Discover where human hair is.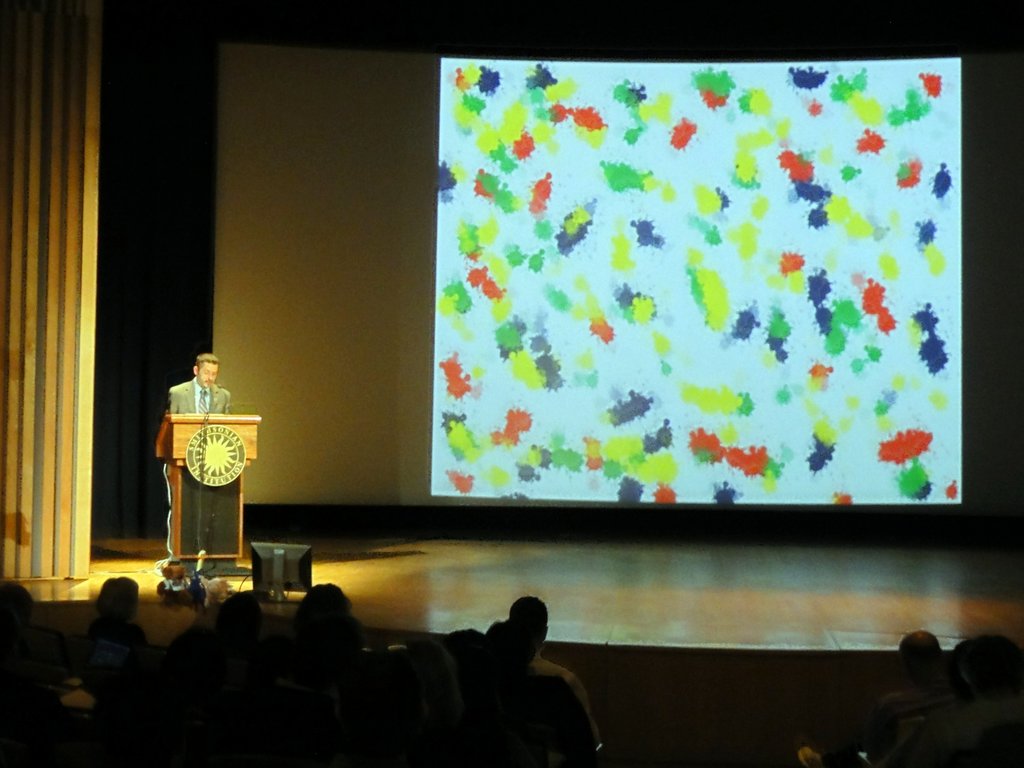
Discovered at (194, 354, 215, 367).
